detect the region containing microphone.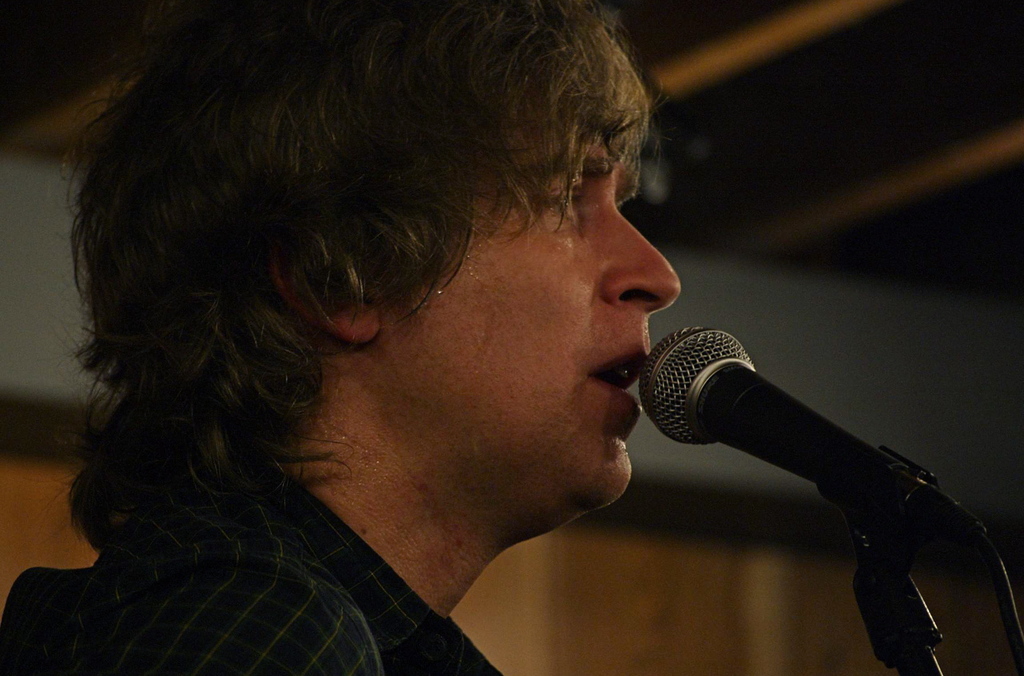
{"left": 637, "top": 322, "right": 997, "bottom": 566}.
